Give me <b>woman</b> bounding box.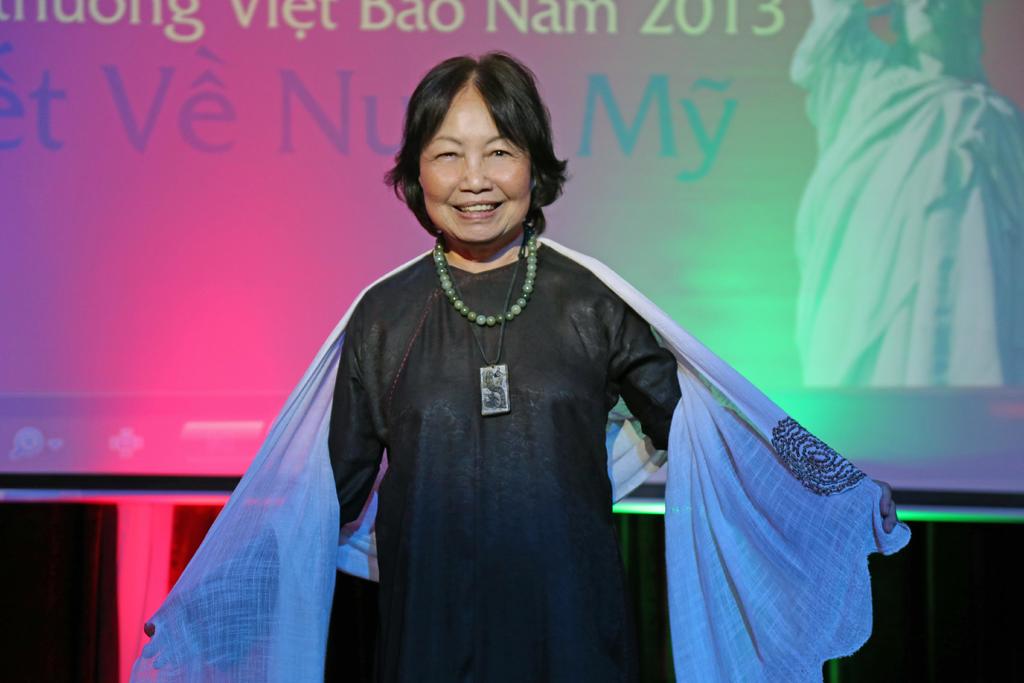
bbox=(198, 62, 771, 682).
